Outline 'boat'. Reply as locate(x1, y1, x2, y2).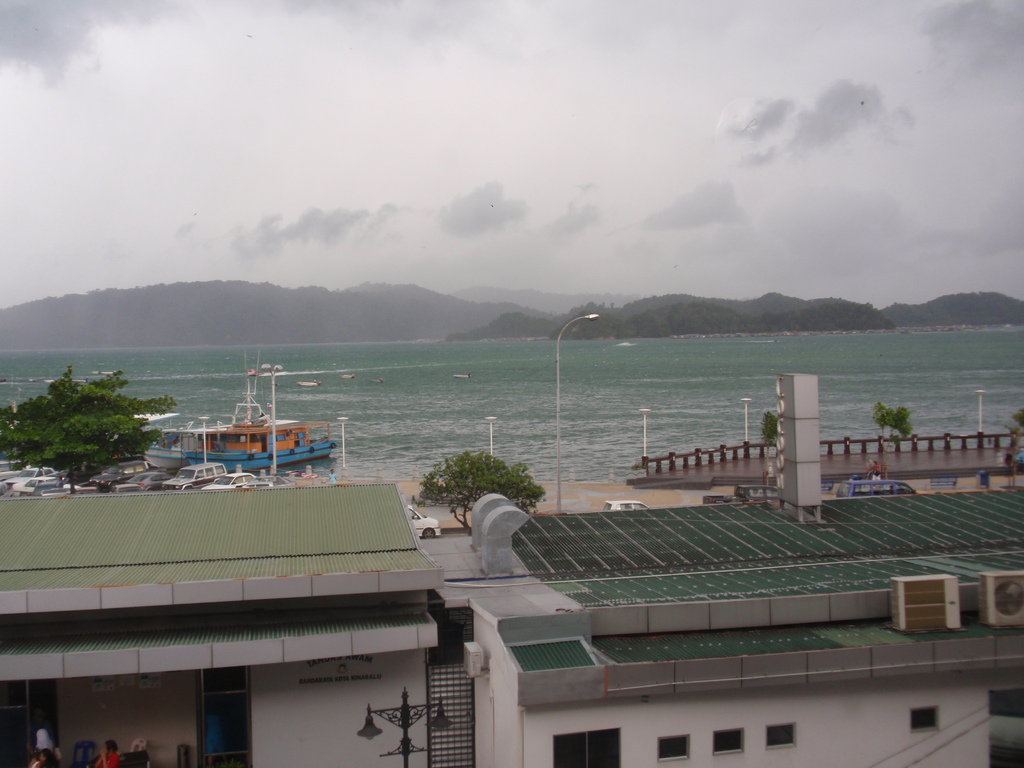
locate(113, 366, 365, 491).
